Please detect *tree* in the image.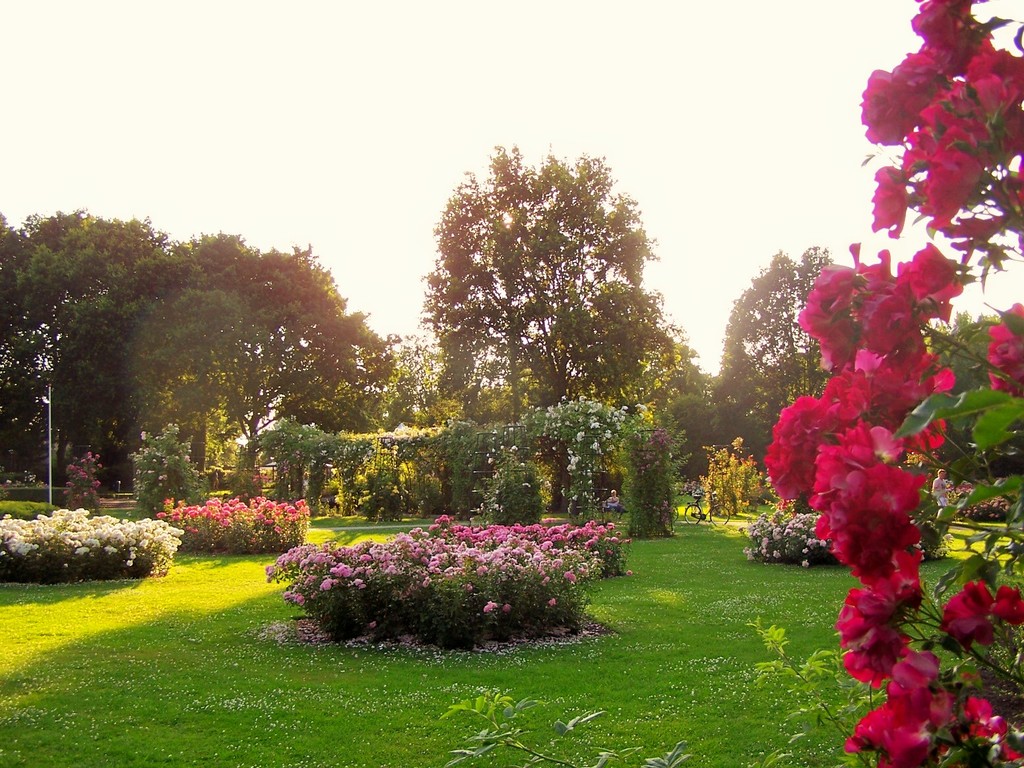
left=920, top=305, right=1023, bottom=479.
